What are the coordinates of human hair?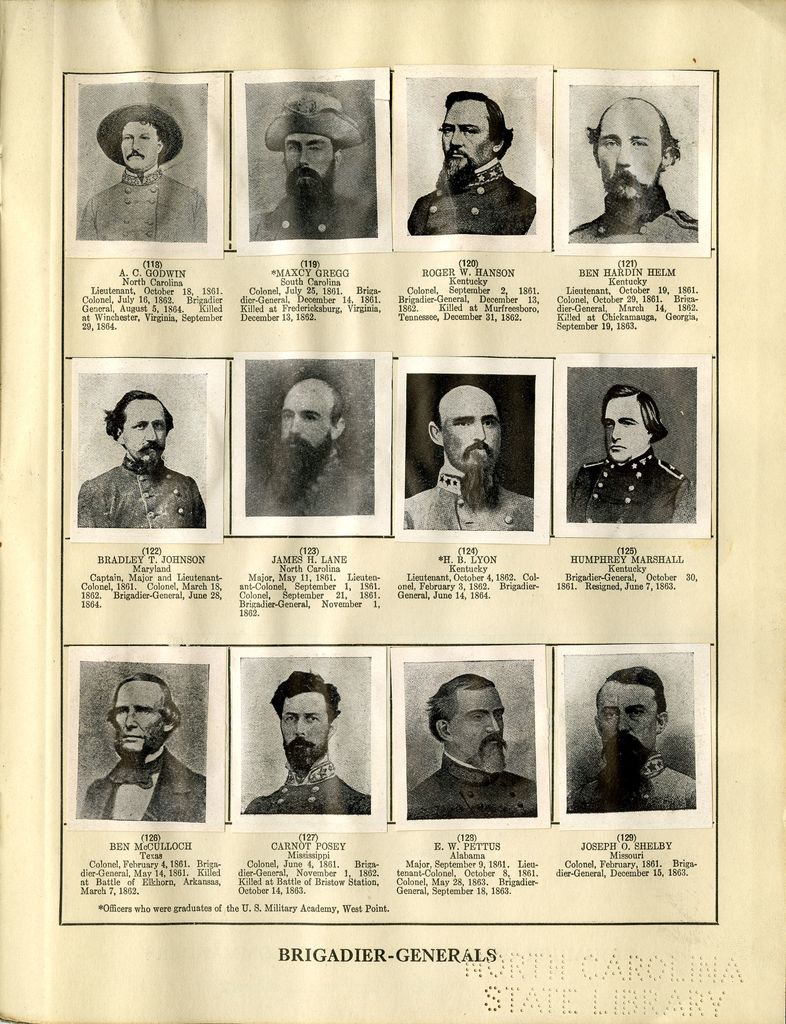
(left=267, top=673, right=342, bottom=722).
